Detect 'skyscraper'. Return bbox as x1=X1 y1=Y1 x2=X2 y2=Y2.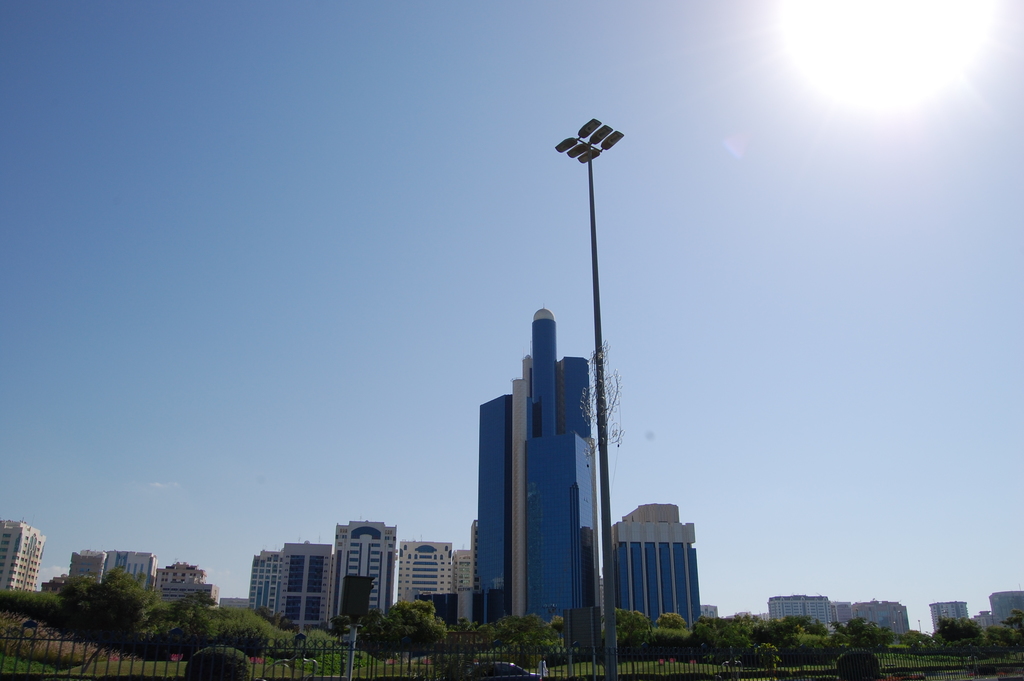
x1=853 y1=599 x2=909 y2=641.
